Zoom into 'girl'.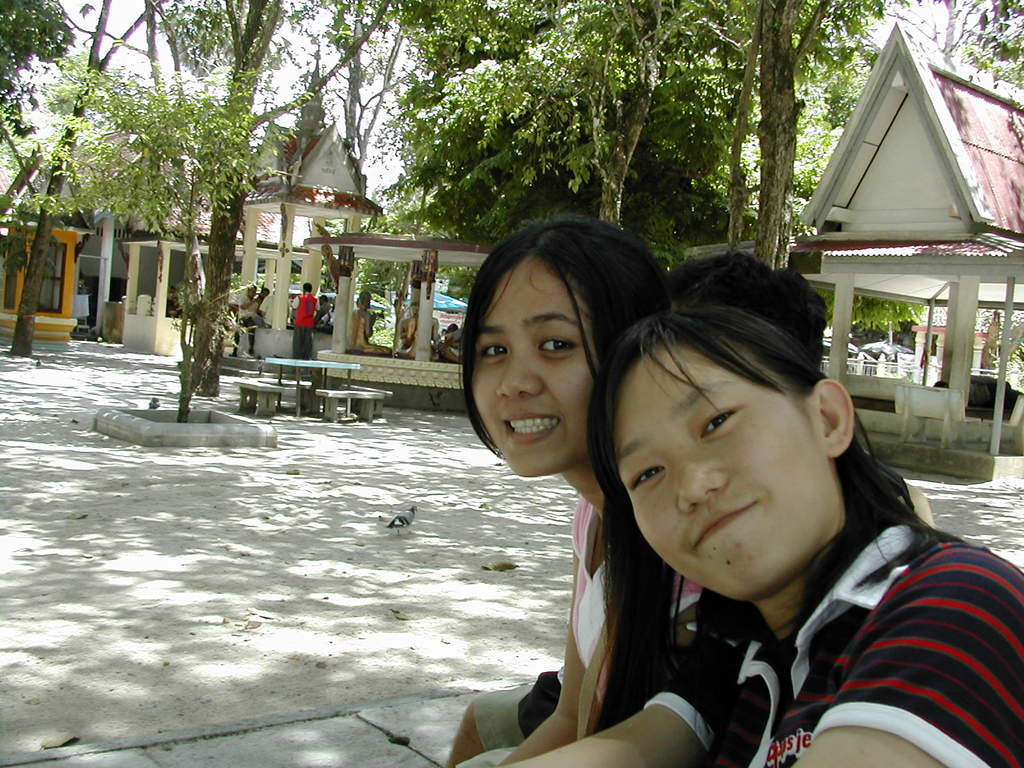
Zoom target: box(522, 250, 1023, 767).
